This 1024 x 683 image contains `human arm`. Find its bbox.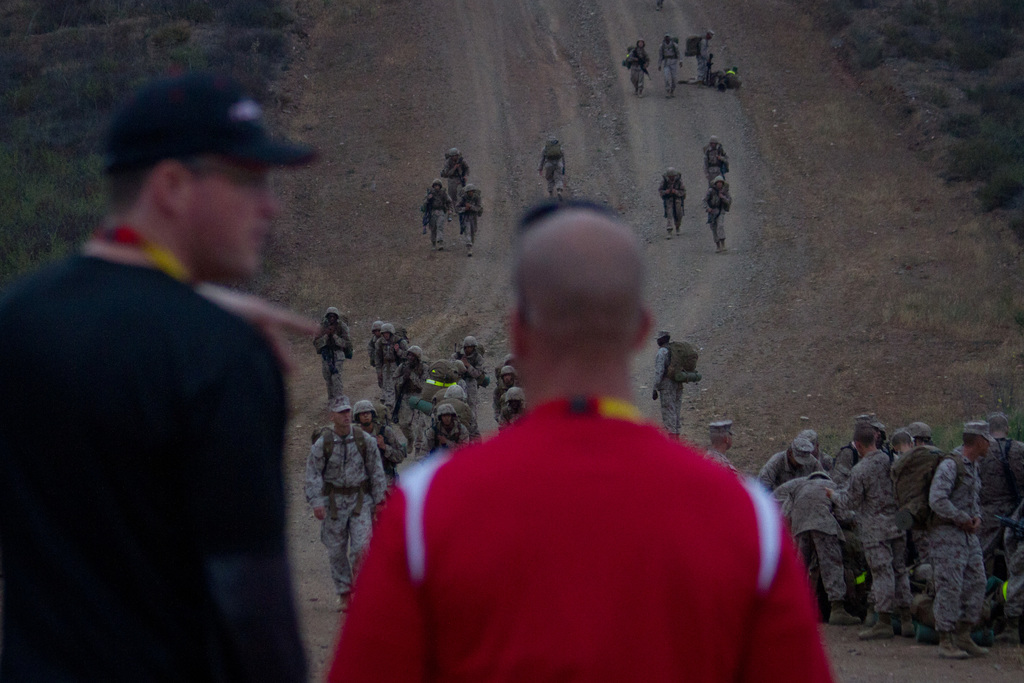
364 431 391 508.
